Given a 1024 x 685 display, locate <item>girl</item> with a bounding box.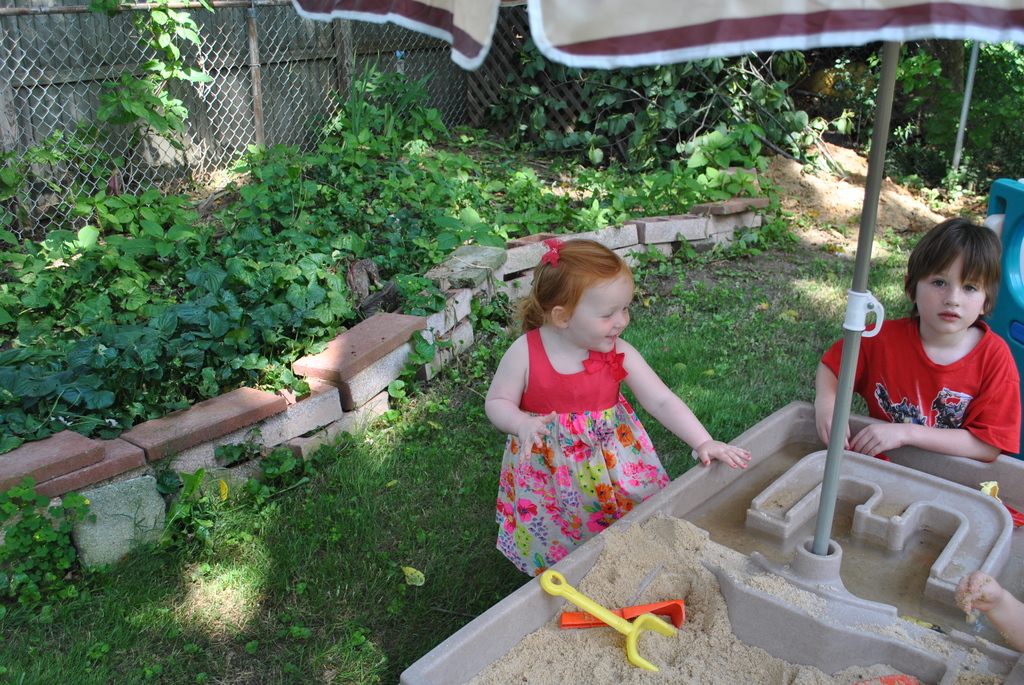
Located: BBox(814, 203, 1023, 463).
